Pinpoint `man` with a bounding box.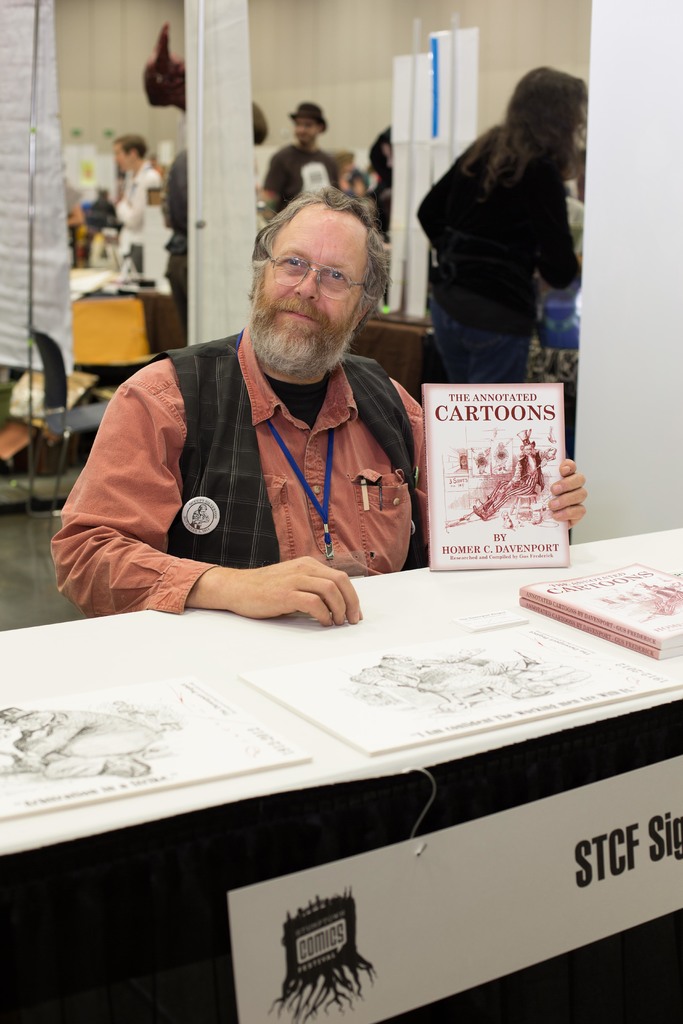
75, 171, 465, 651.
